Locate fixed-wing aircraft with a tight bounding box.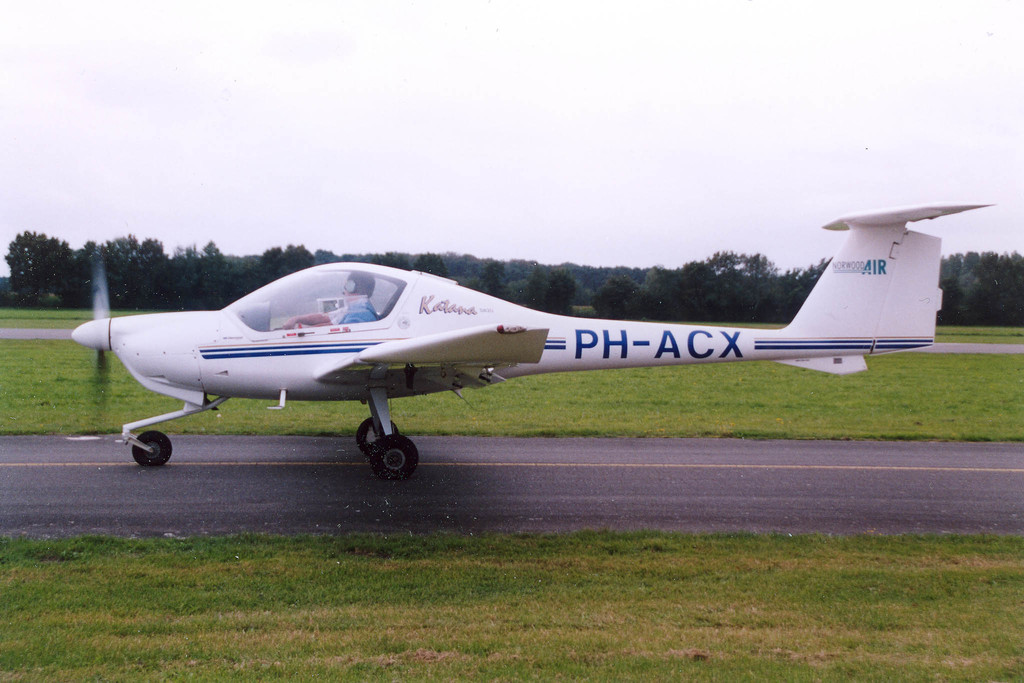
region(72, 198, 995, 492).
